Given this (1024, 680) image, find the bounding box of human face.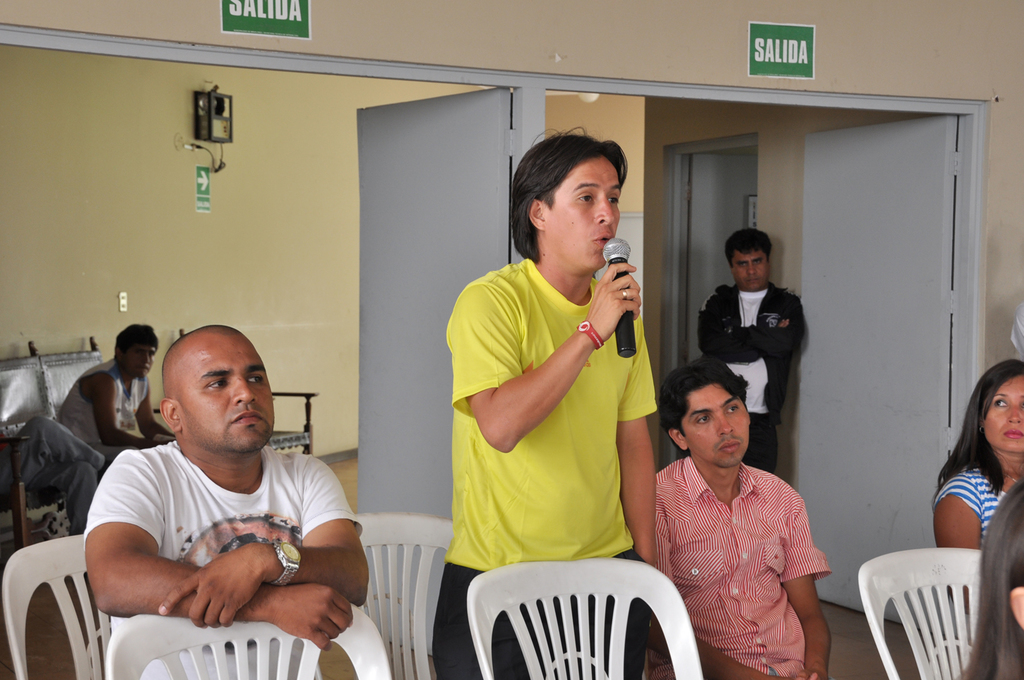
bbox(986, 376, 1023, 453).
